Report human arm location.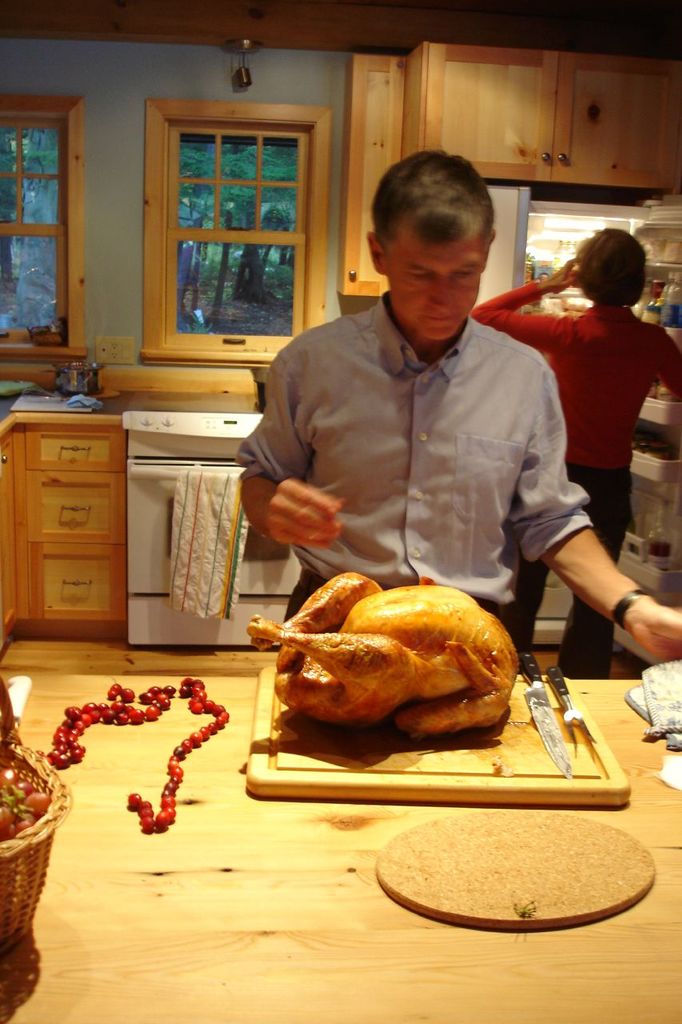
Report: 657,328,681,392.
